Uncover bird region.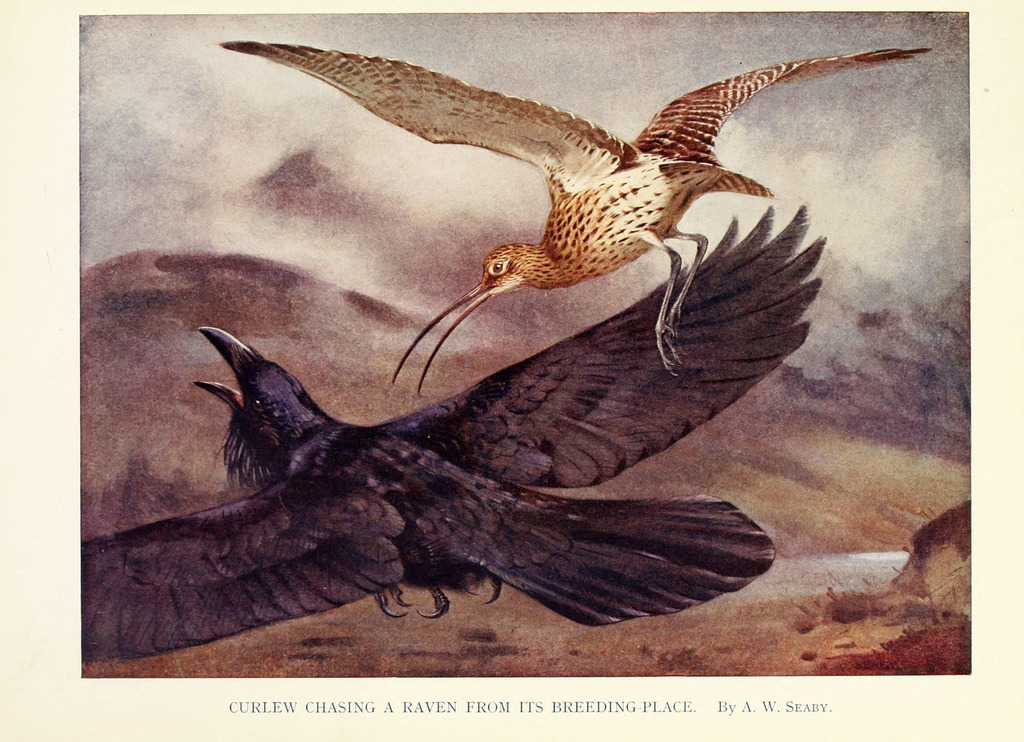
Uncovered: 84/231/840/661.
